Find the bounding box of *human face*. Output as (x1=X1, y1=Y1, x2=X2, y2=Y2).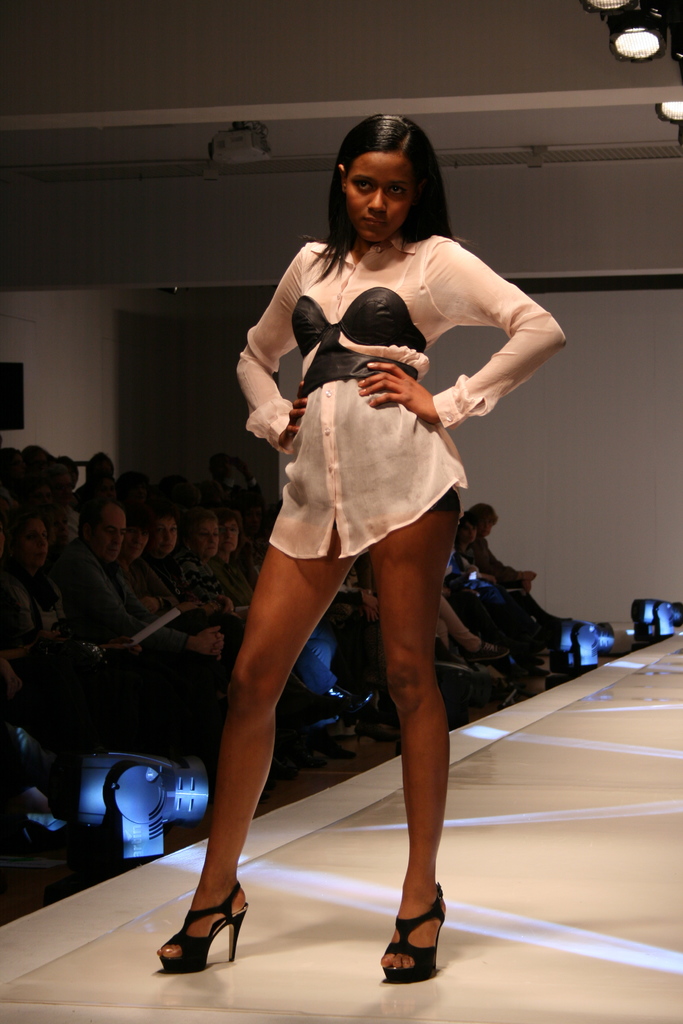
(x1=346, y1=150, x2=411, y2=239).
